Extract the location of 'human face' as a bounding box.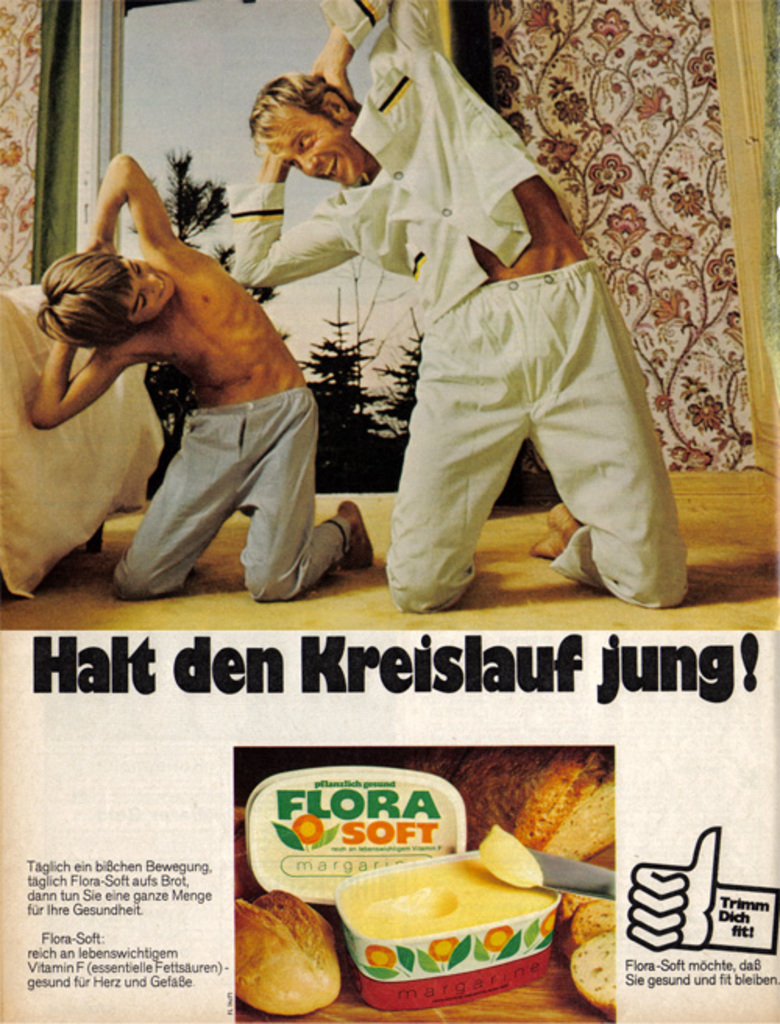
Rect(271, 105, 367, 183).
